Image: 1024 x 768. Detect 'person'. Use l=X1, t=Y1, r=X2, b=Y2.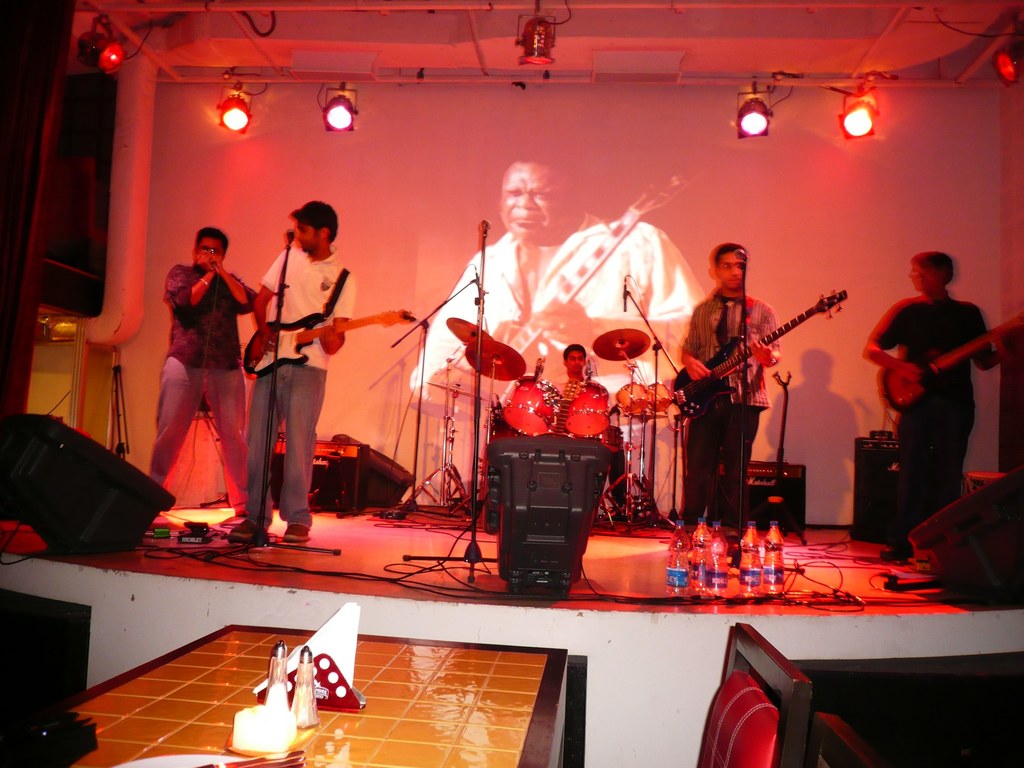
l=410, t=150, r=708, b=470.
